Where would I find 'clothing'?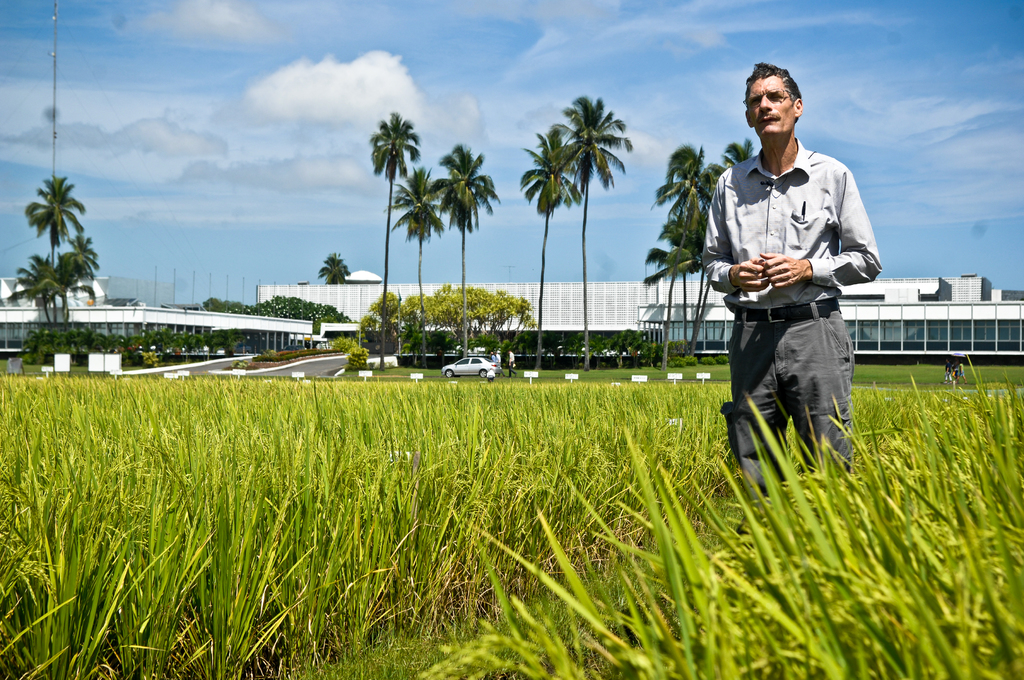
At locate(959, 363, 964, 378).
